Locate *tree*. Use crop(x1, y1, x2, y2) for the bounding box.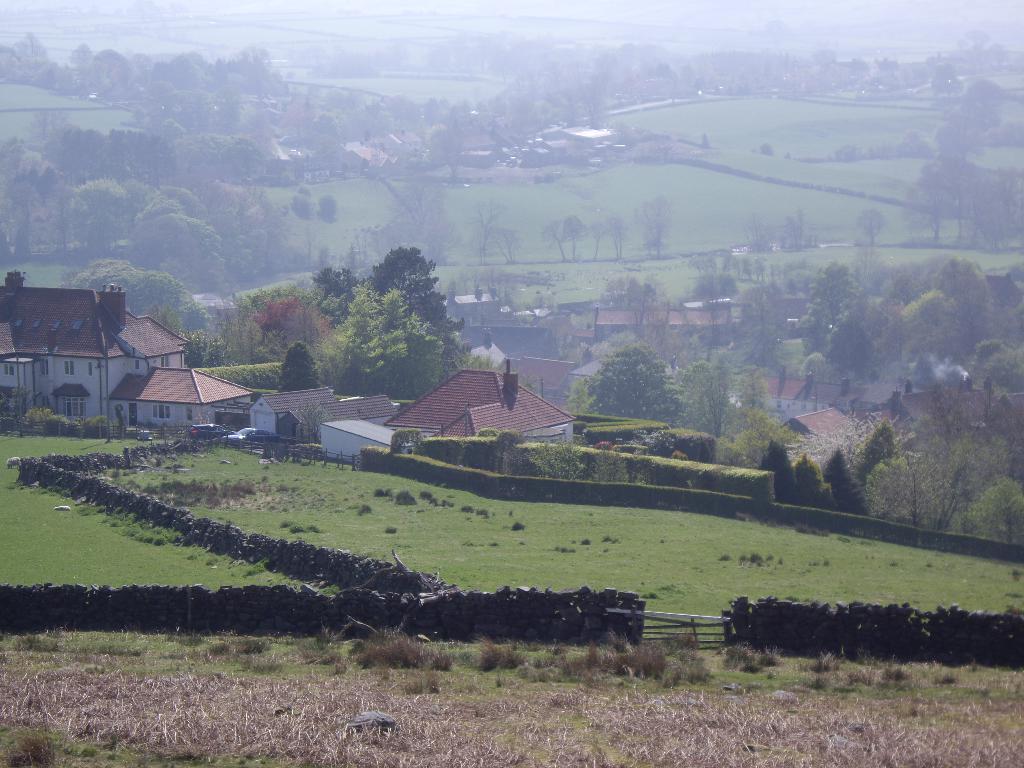
crop(288, 400, 337, 445).
